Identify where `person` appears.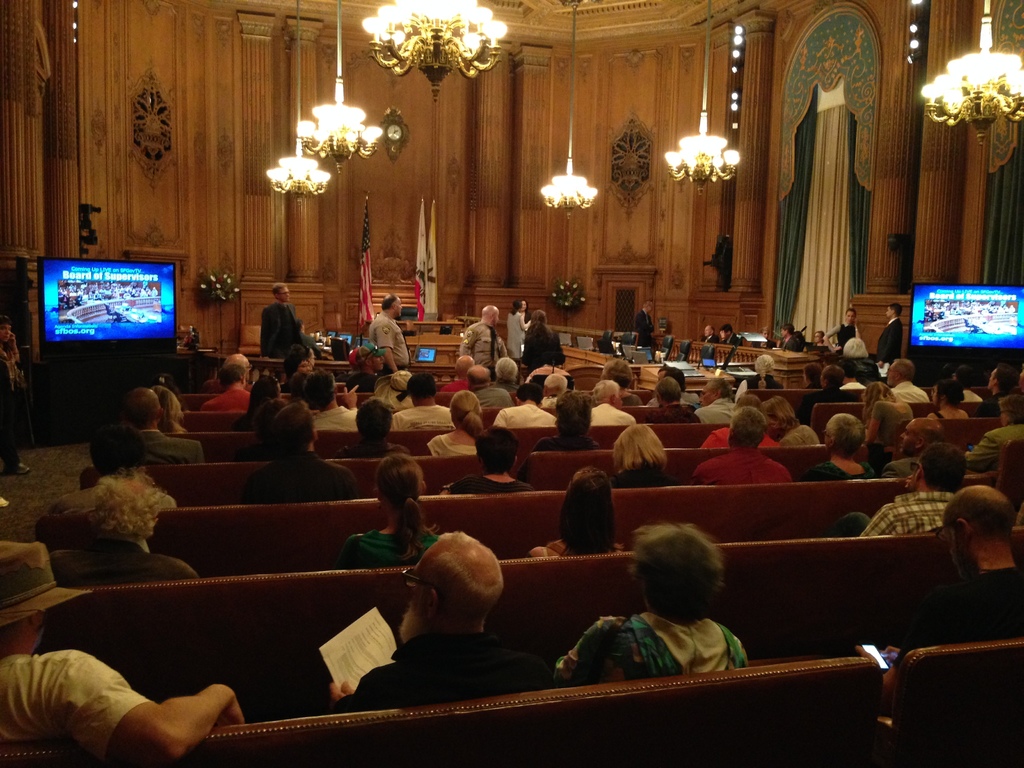
Appears at [left=694, top=374, right=741, bottom=428].
